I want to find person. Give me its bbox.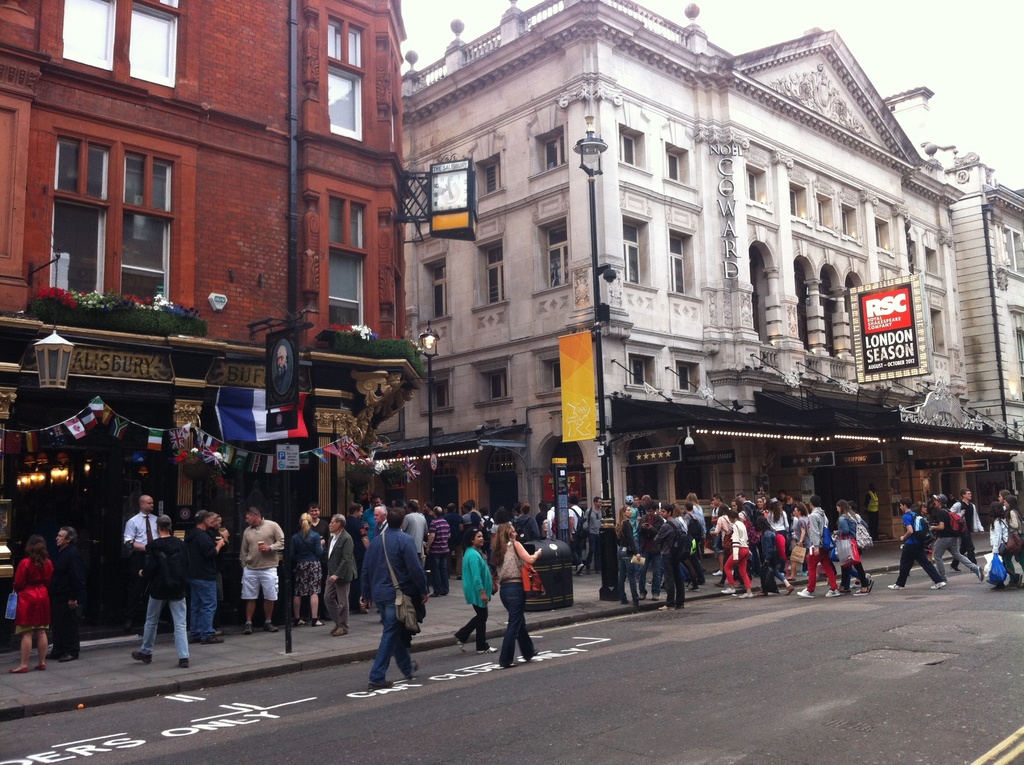
(left=442, top=501, right=466, bottom=534).
